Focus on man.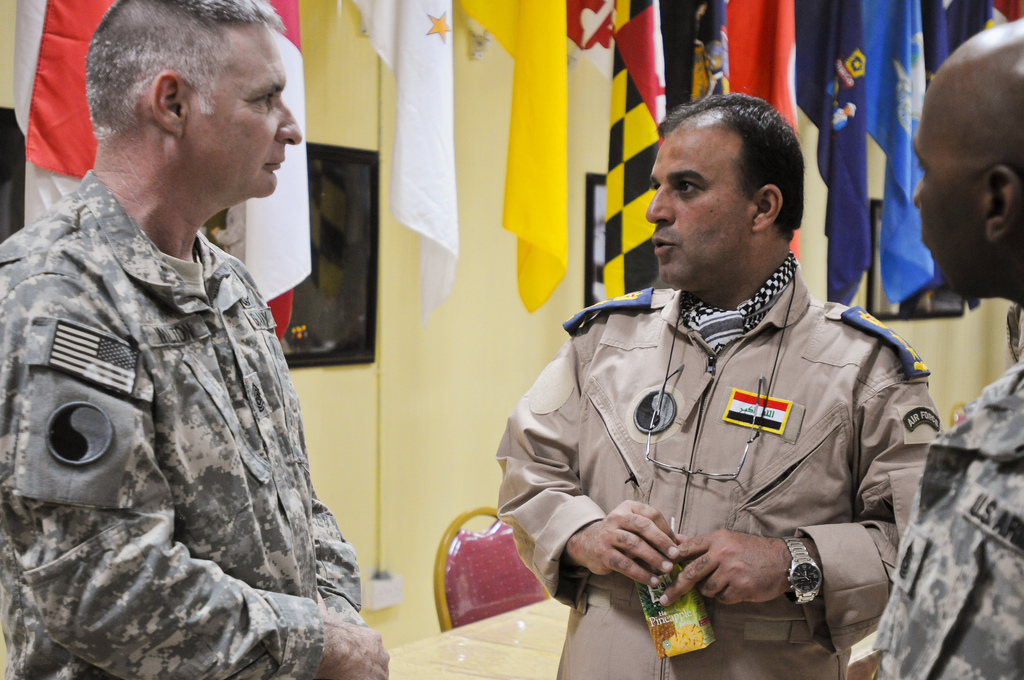
Focused at bbox(505, 73, 908, 658).
